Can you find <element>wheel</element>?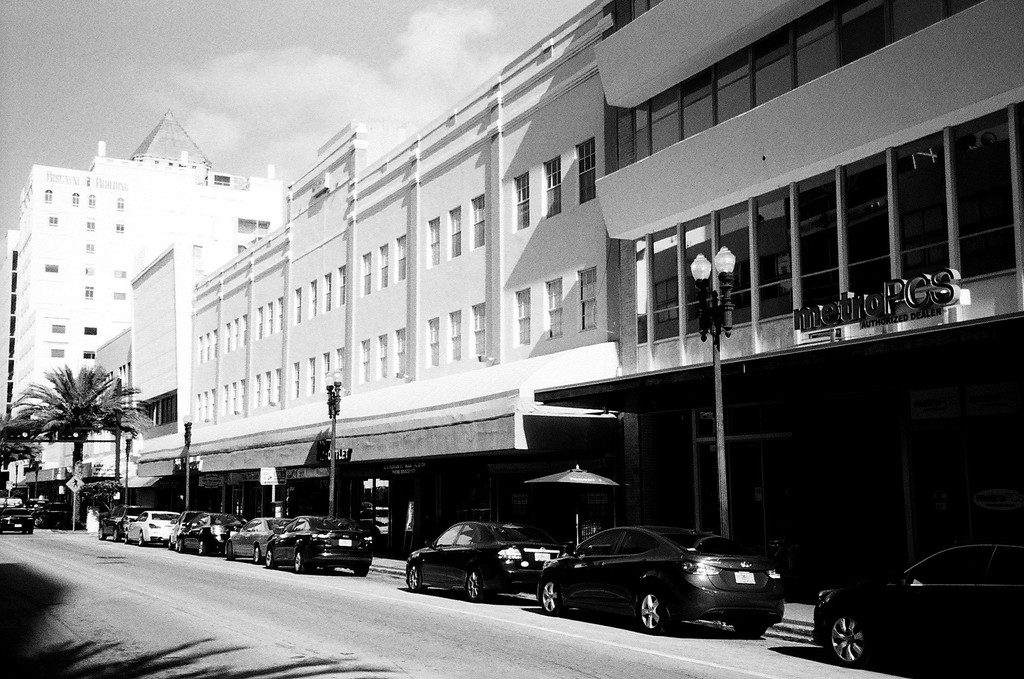
Yes, bounding box: rect(198, 540, 204, 554).
